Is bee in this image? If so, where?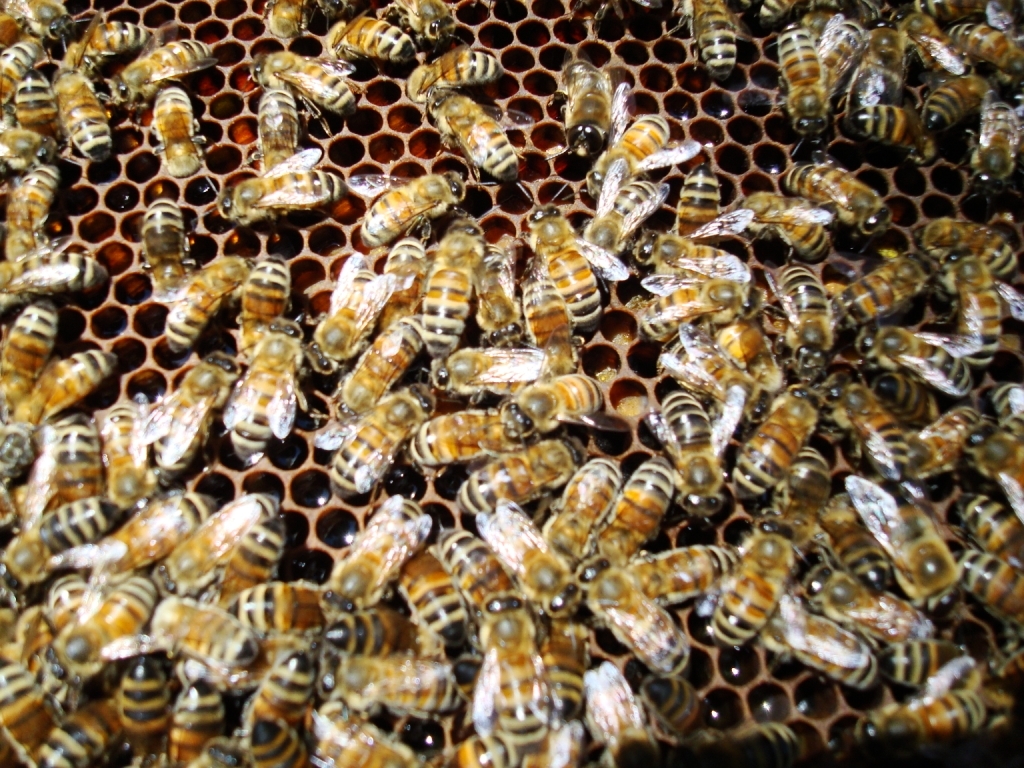
Yes, at 0:155:71:260.
